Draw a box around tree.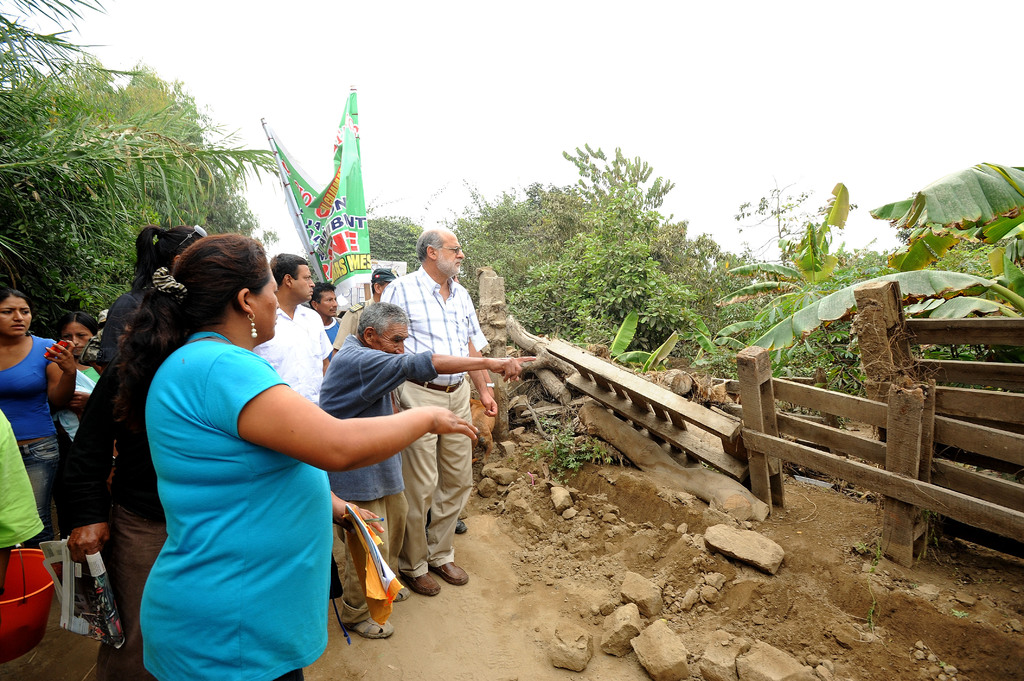
(x1=369, y1=208, x2=435, y2=273).
